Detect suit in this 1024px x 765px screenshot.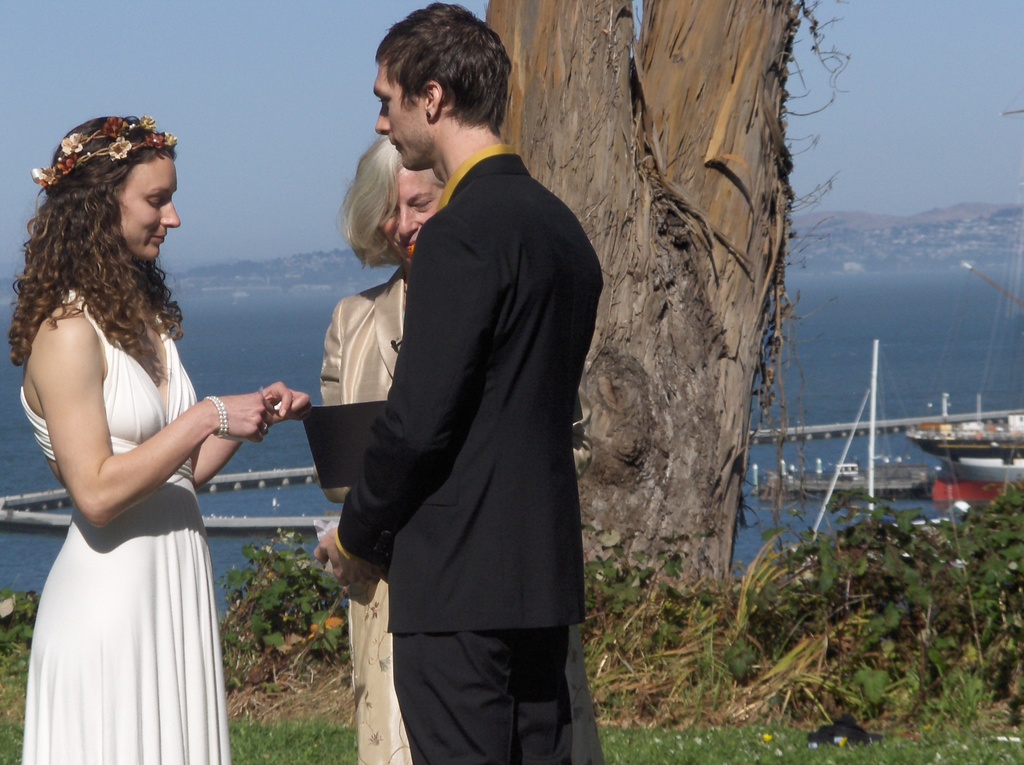
Detection: bbox=(335, 144, 601, 764).
